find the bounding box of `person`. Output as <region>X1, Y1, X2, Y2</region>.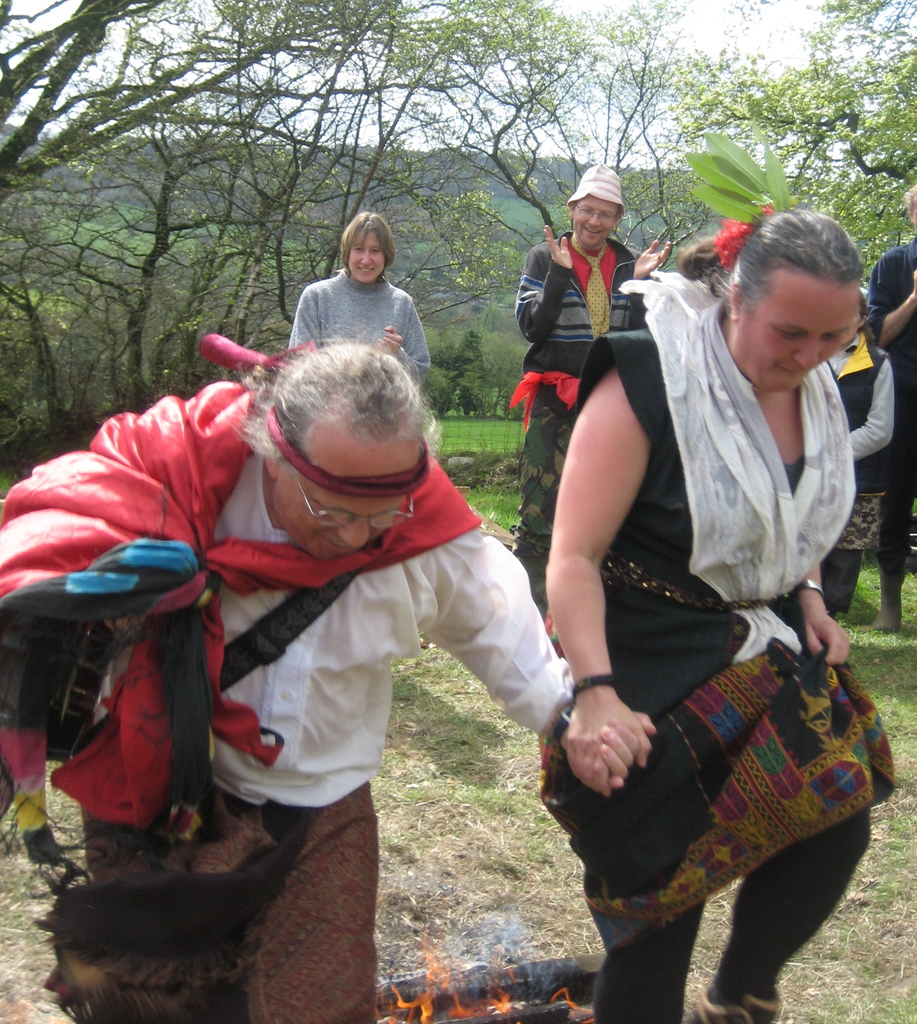
<region>544, 167, 877, 1006</region>.
